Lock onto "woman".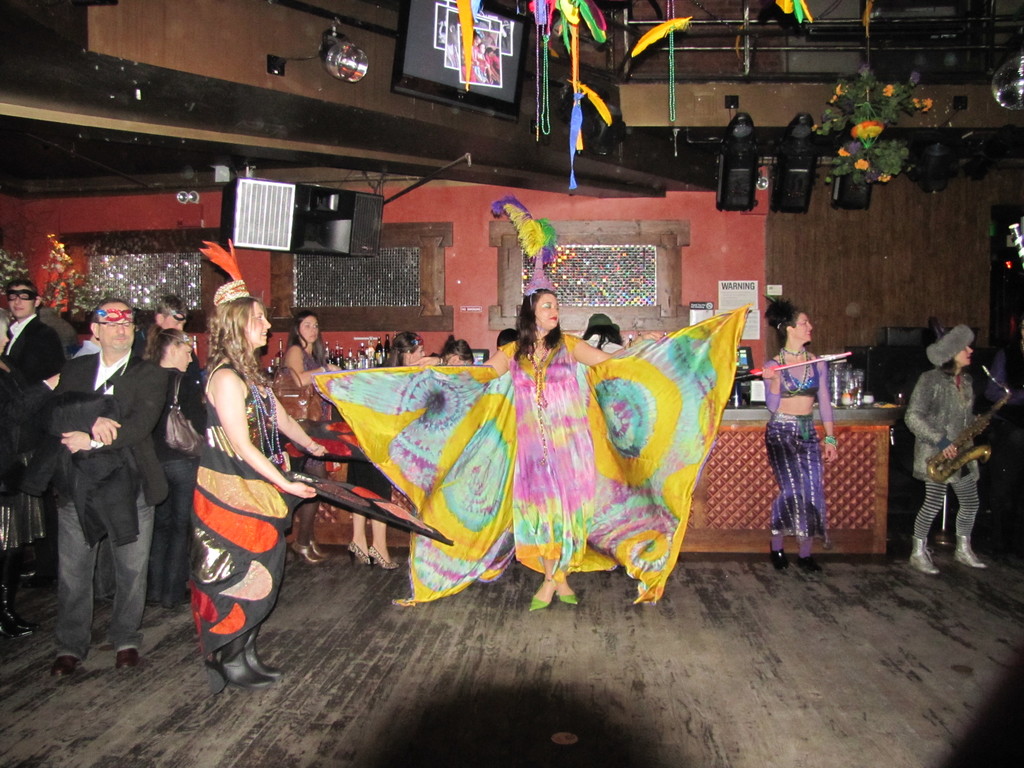
Locked: rect(346, 327, 431, 573).
